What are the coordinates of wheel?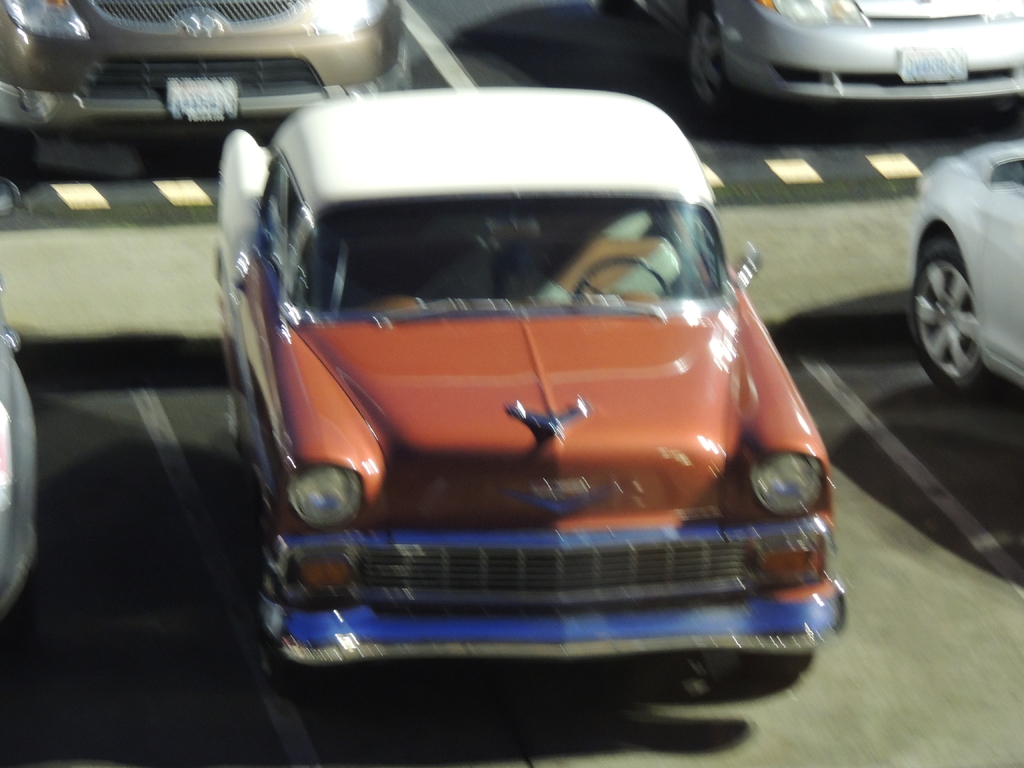
locate(592, 0, 636, 18).
